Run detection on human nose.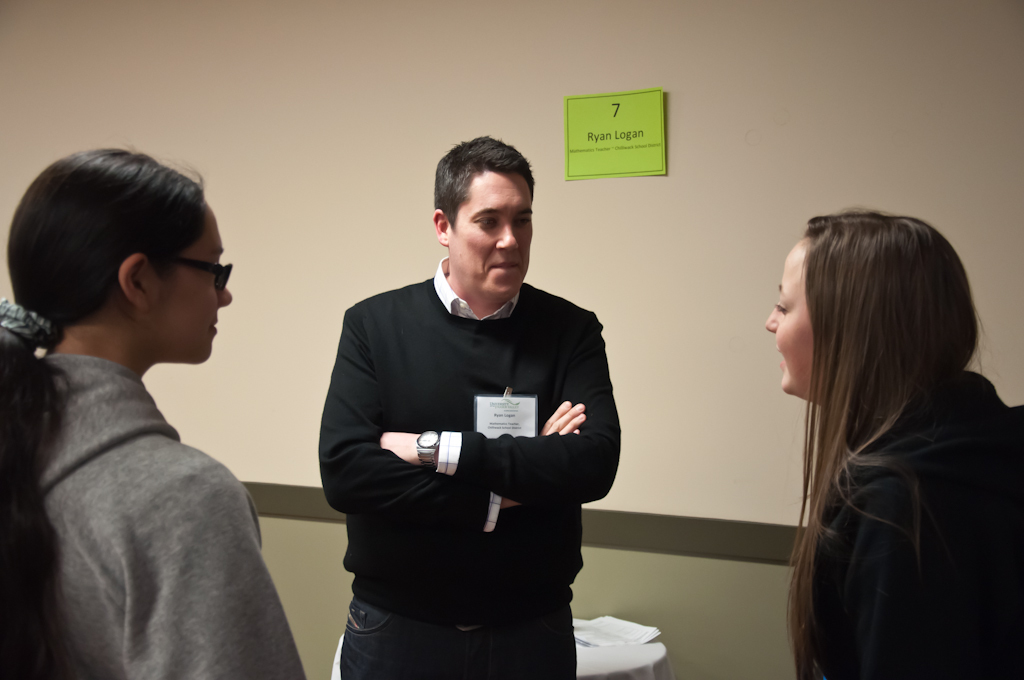
Result: x1=495, y1=223, x2=519, y2=252.
